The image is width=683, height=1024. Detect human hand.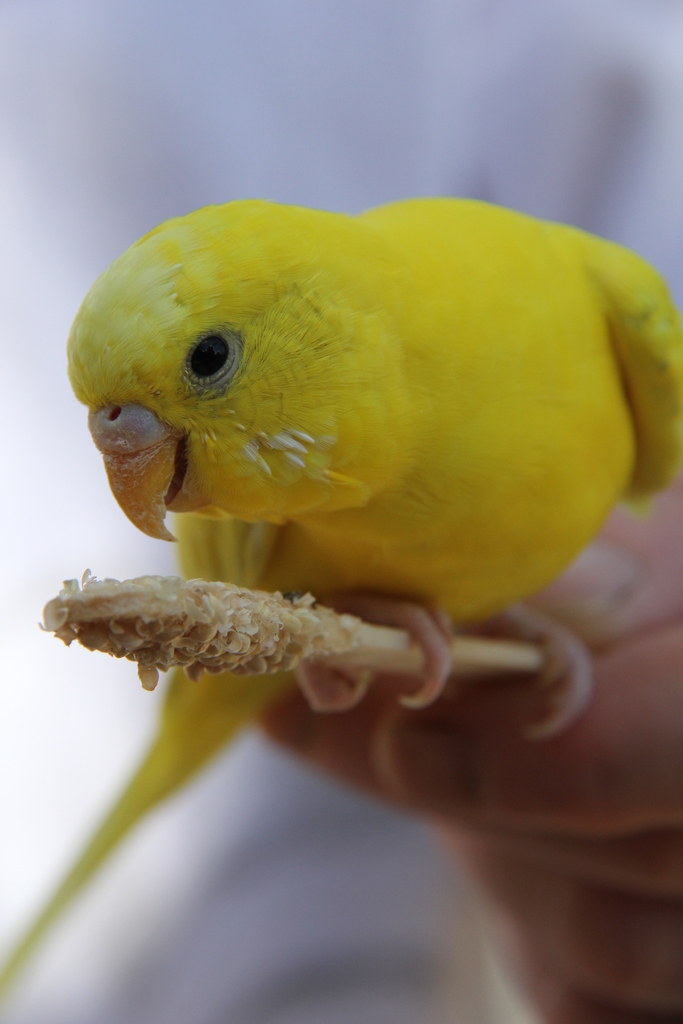
Detection: pyautogui.locateOnScreen(245, 466, 682, 1023).
